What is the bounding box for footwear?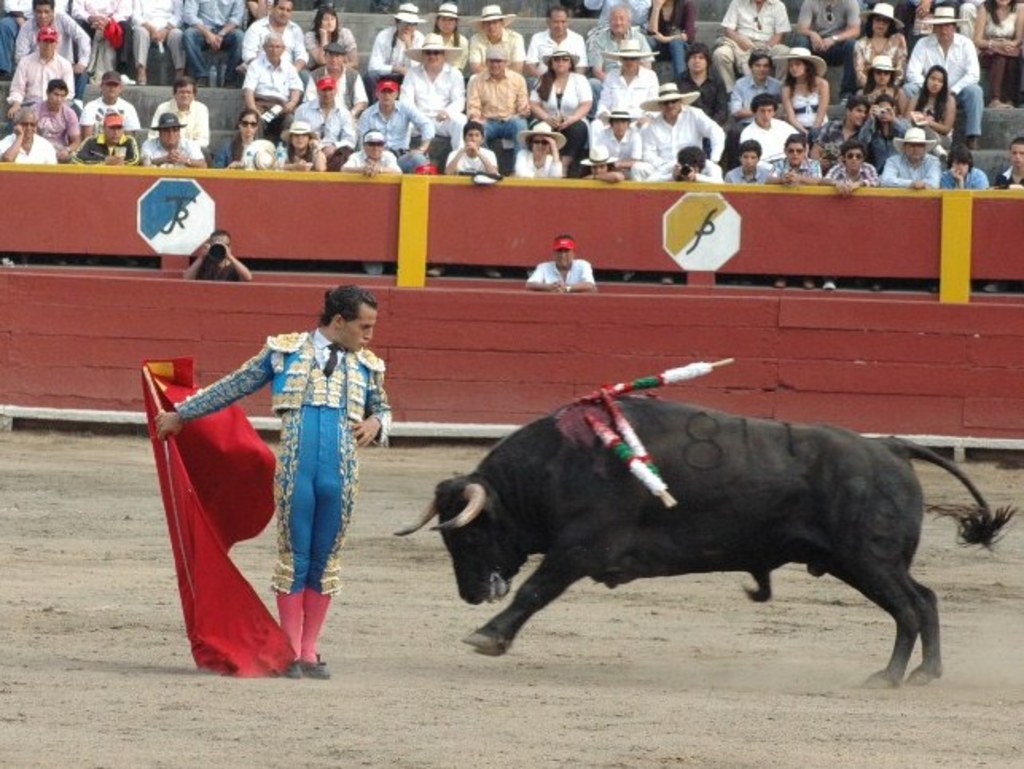
rect(307, 648, 338, 677).
